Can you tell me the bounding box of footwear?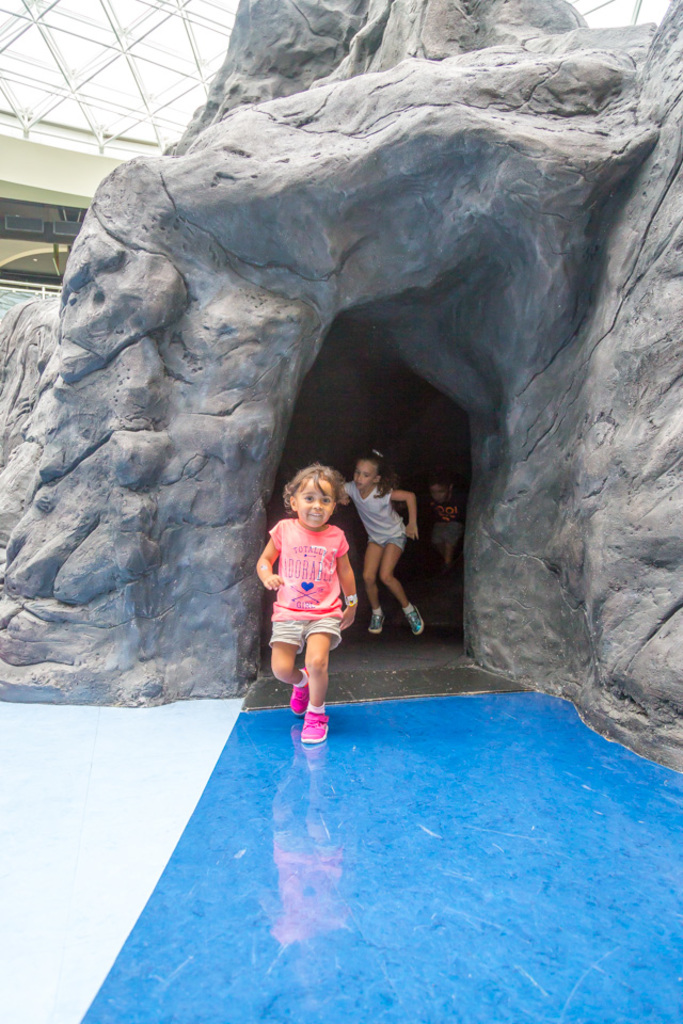
[285, 670, 315, 716].
